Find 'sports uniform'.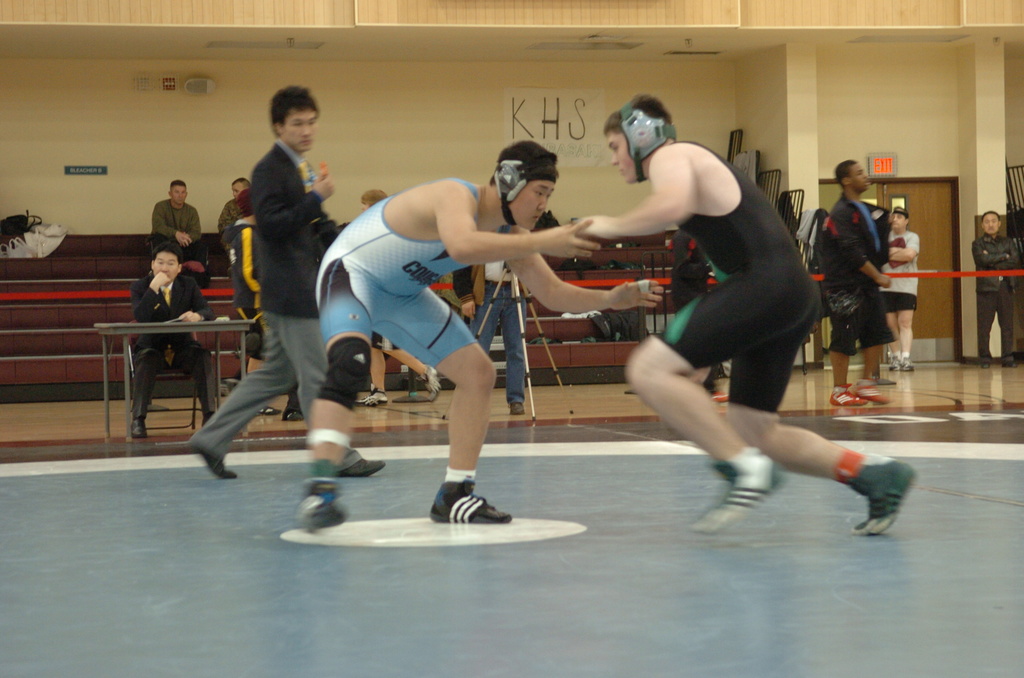
l=662, t=145, r=824, b=415.
